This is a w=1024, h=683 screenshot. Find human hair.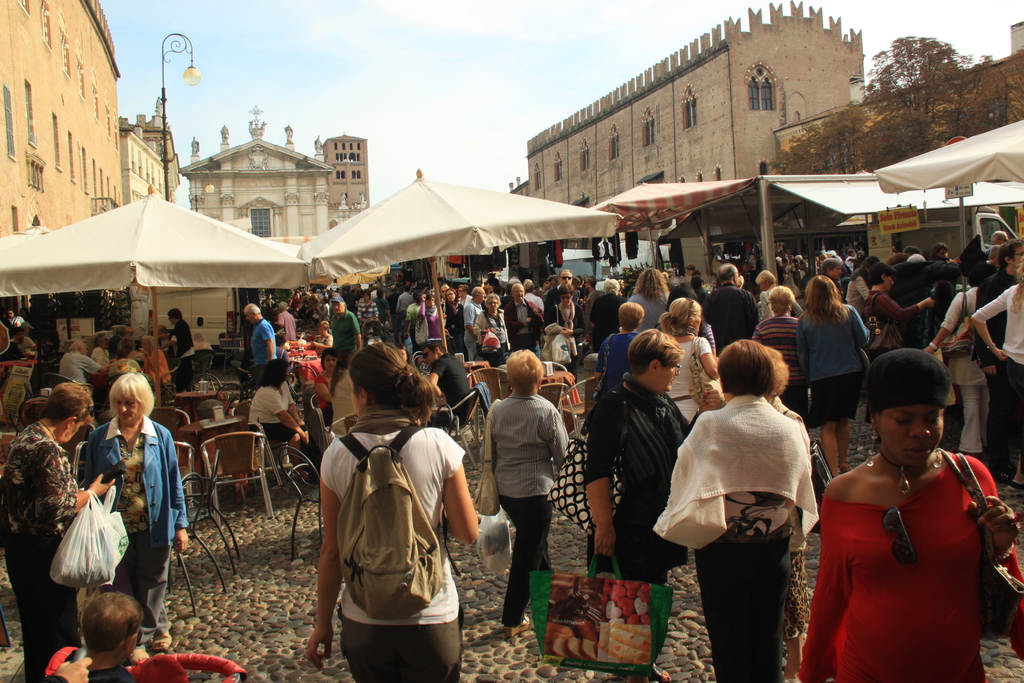
Bounding box: crop(690, 274, 703, 283).
